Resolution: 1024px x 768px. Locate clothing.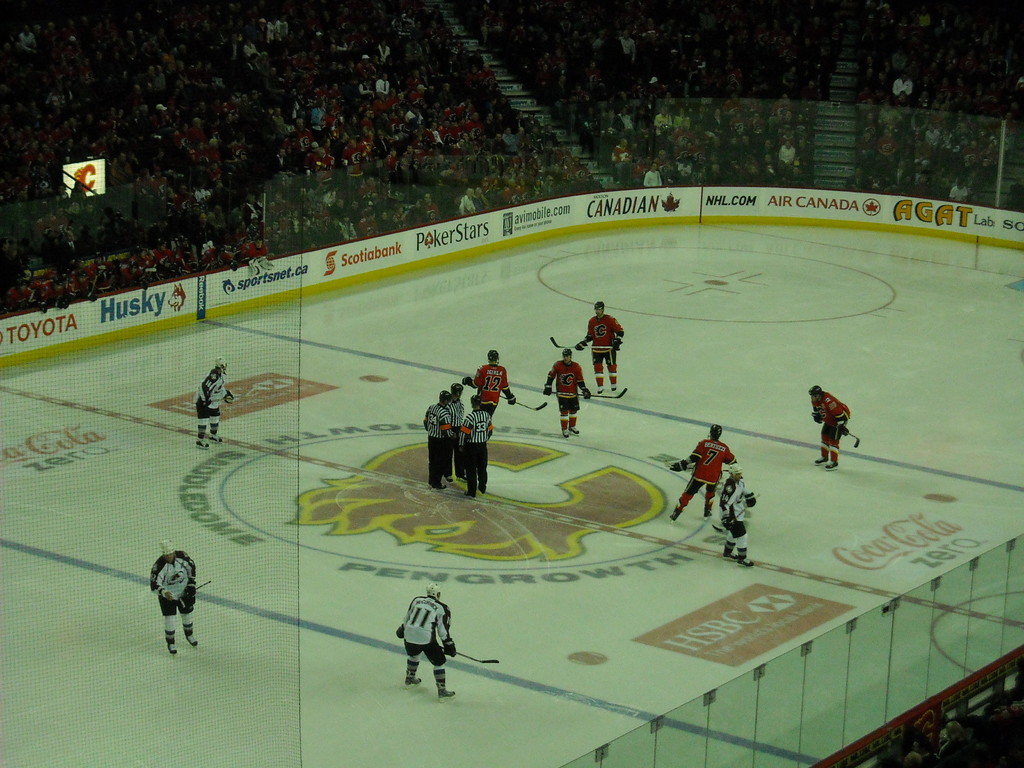
locate(586, 310, 627, 365).
